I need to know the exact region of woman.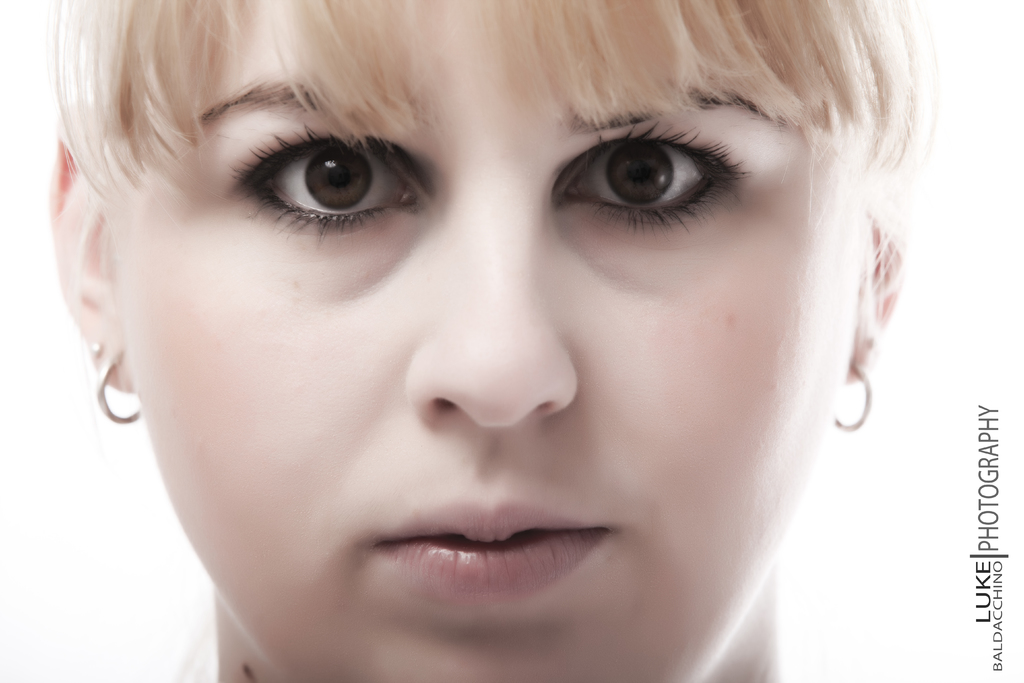
Region: 57:0:957:643.
